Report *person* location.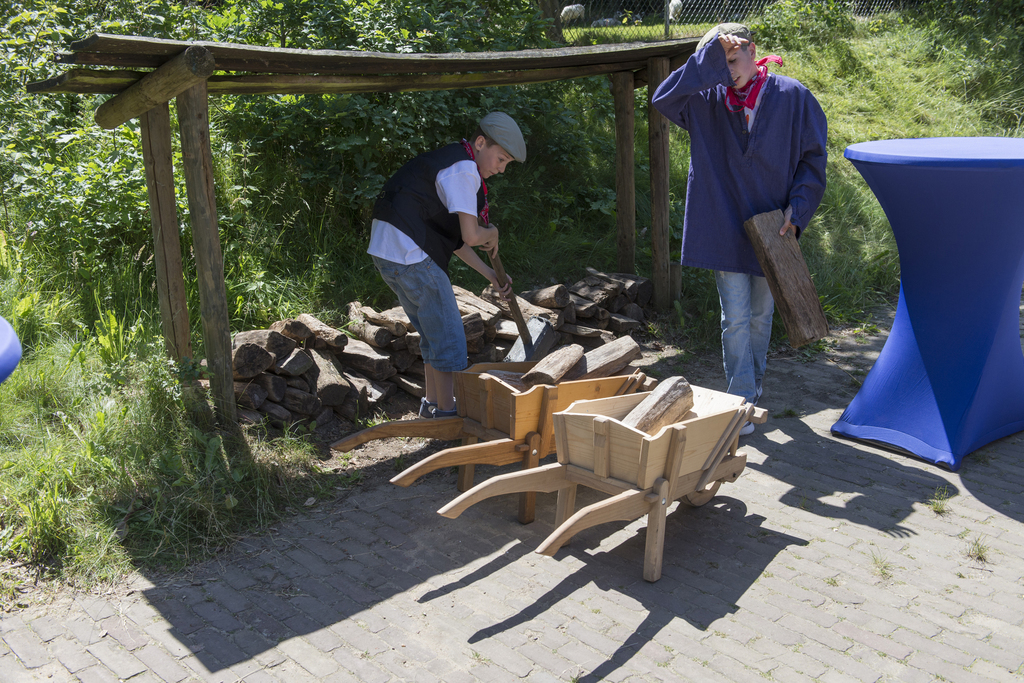
Report: bbox=[364, 109, 535, 428].
